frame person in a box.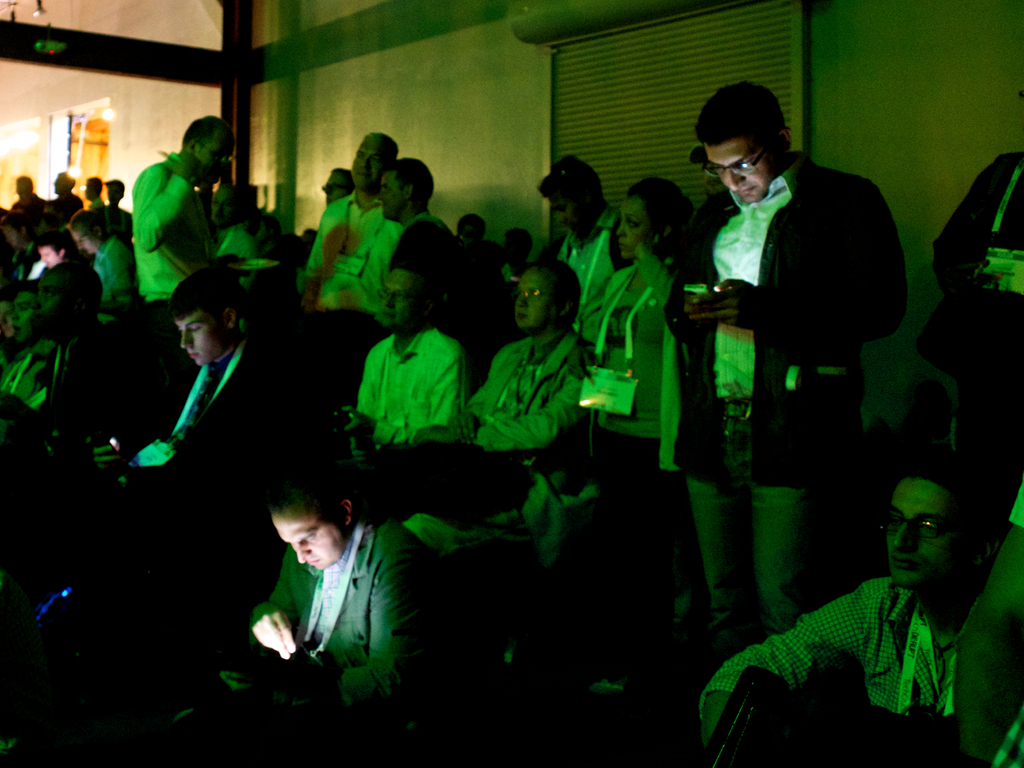
[119, 270, 309, 570].
